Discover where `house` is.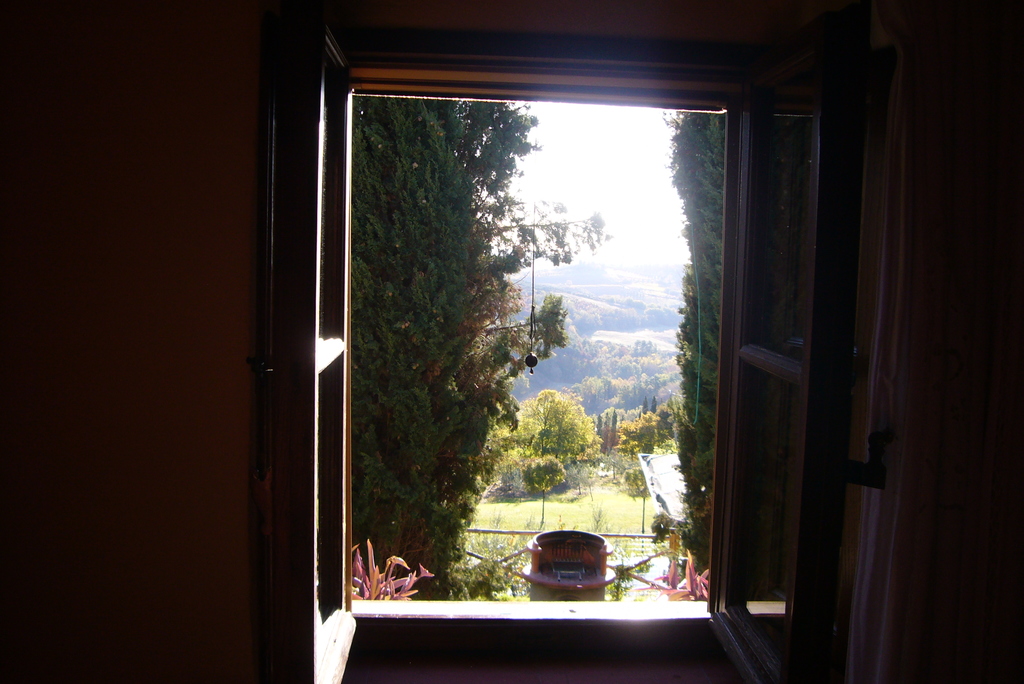
Discovered at <bbox>0, 0, 1023, 683</bbox>.
